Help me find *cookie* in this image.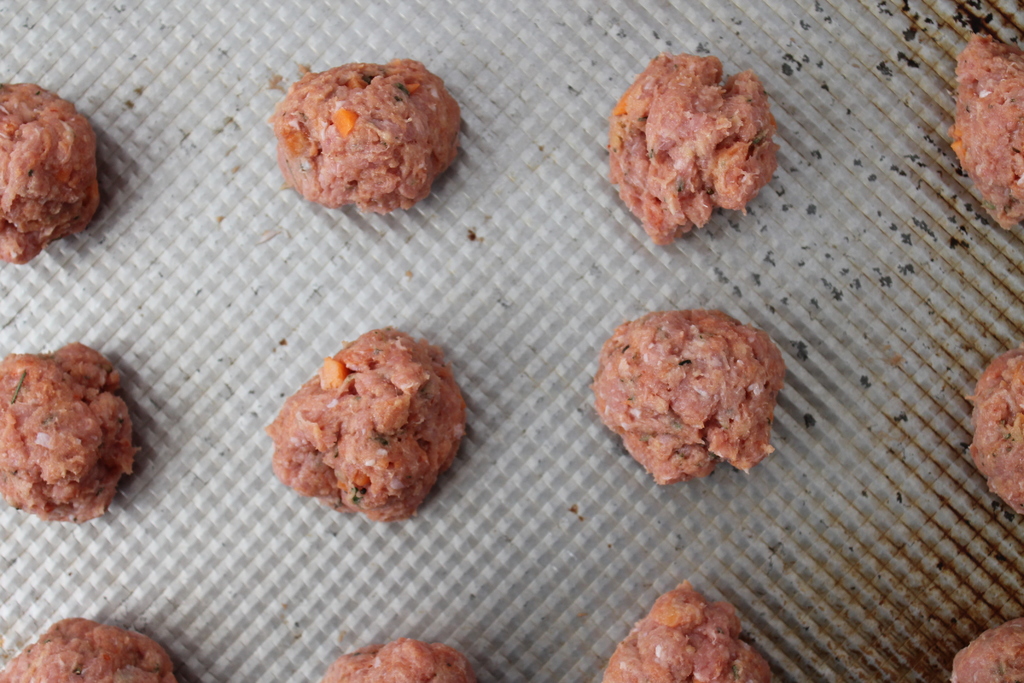
Found it: (left=593, top=309, right=784, bottom=482).
